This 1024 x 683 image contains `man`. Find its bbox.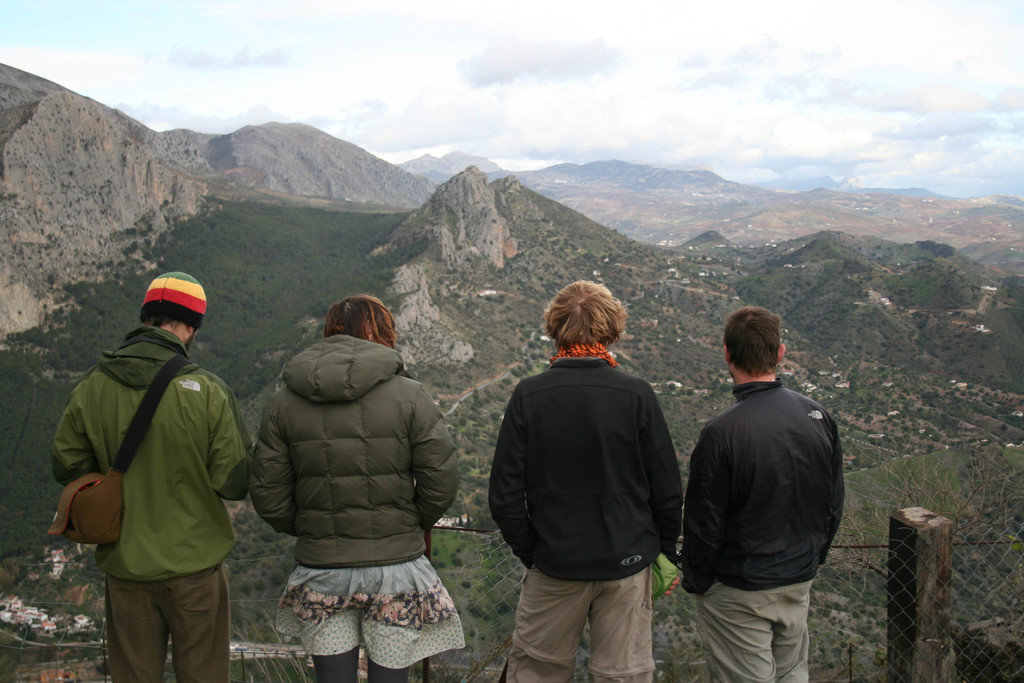
l=484, t=278, r=686, b=682.
